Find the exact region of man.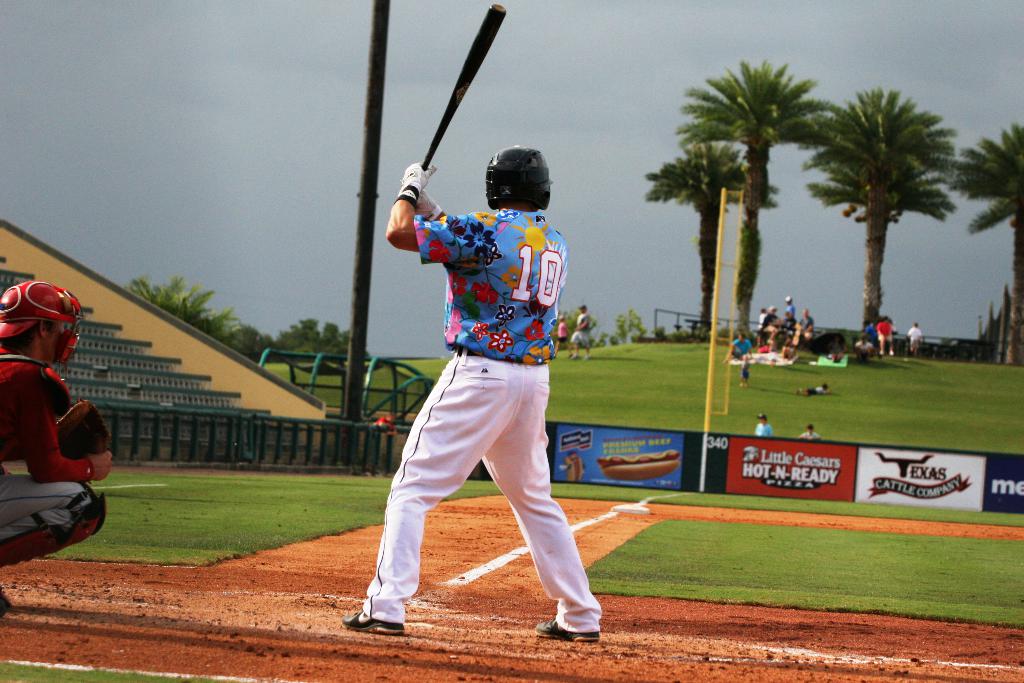
Exact region: [left=853, top=332, right=877, bottom=363].
